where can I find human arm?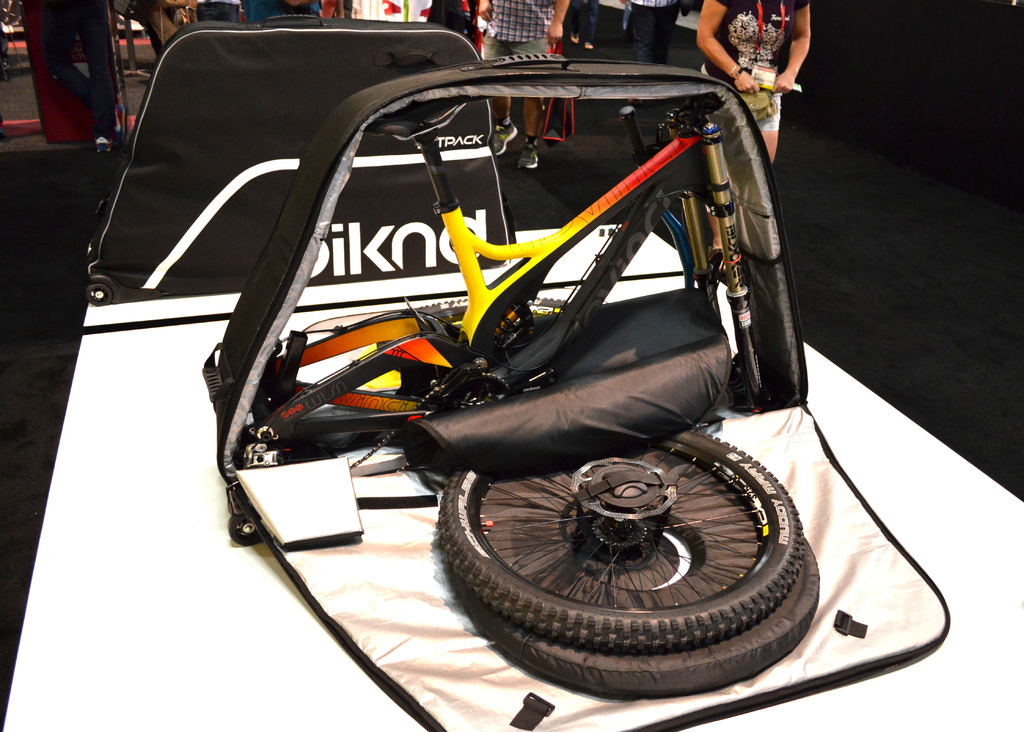
You can find it at (696,3,756,92).
